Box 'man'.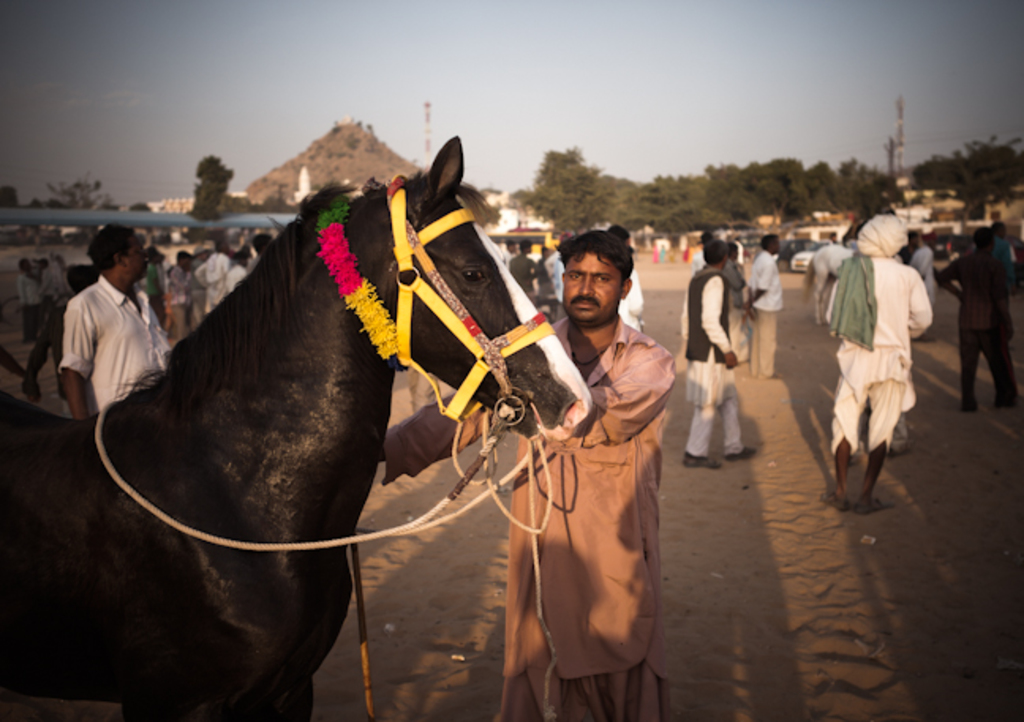
<region>248, 232, 275, 265</region>.
